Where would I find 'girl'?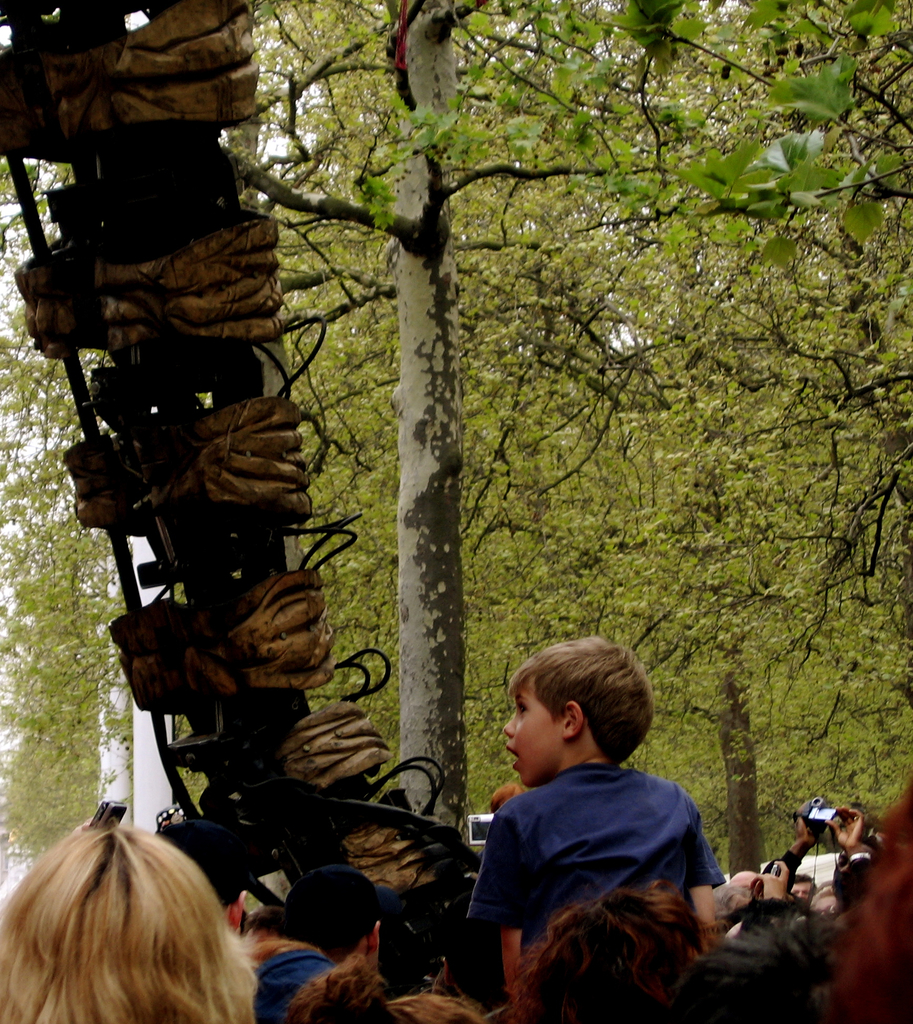
At [left=0, top=818, right=263, bottom=1023].
